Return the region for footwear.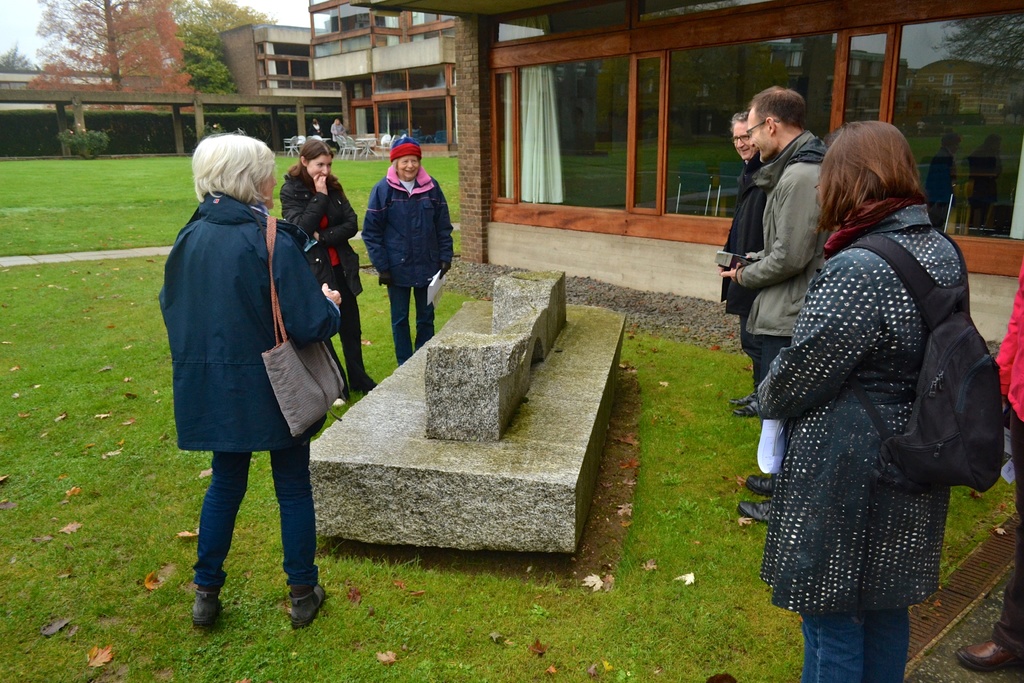
BBox(751, 470, 781, 493).
